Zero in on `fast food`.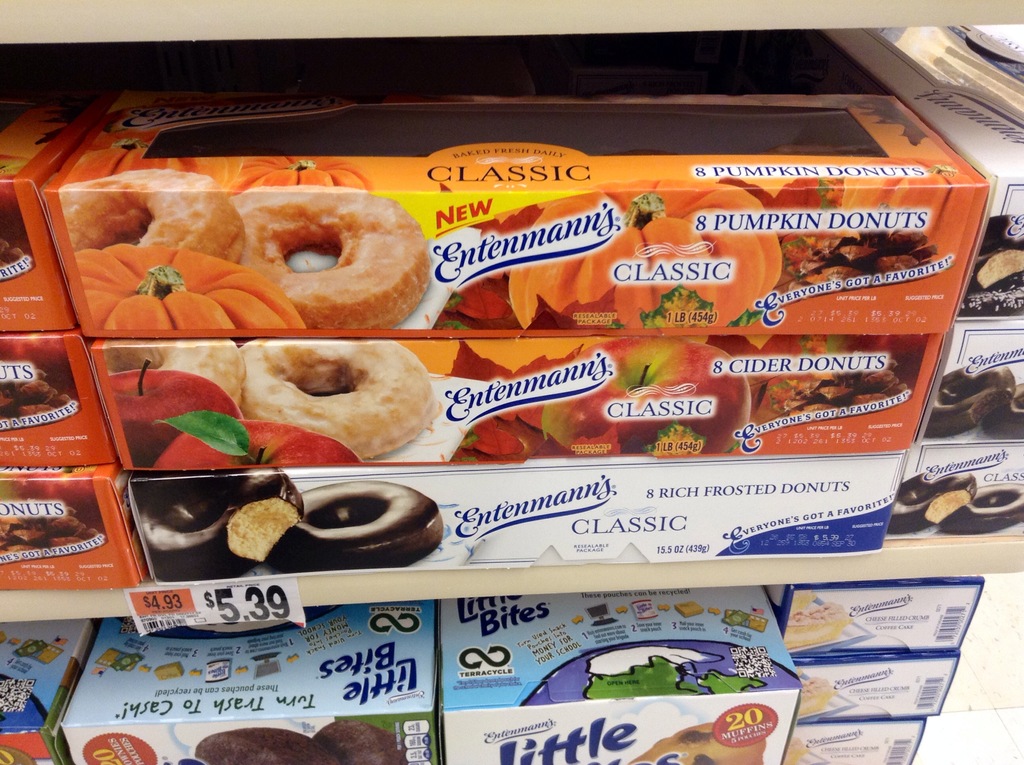
Zeroed in: <bbox>0, 366, 65, 424</bbox>.
